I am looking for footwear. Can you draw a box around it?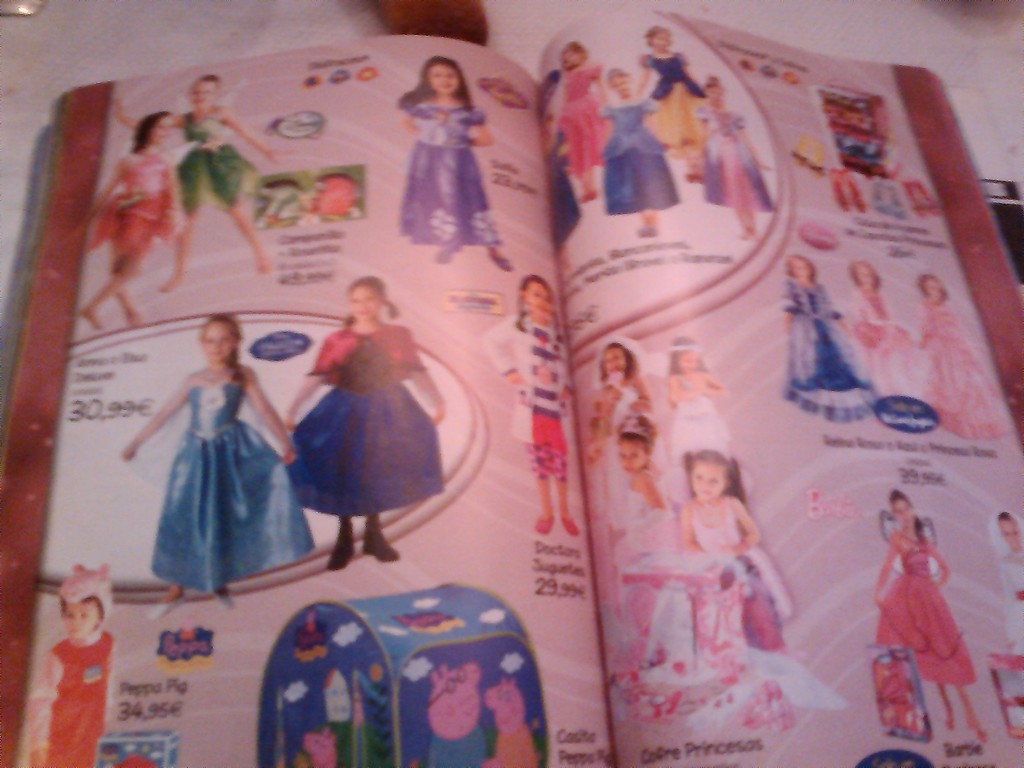
Sure, the bounding box is {"x1": 362, "y1": 522, "x2": 400, "y2": 561}.
